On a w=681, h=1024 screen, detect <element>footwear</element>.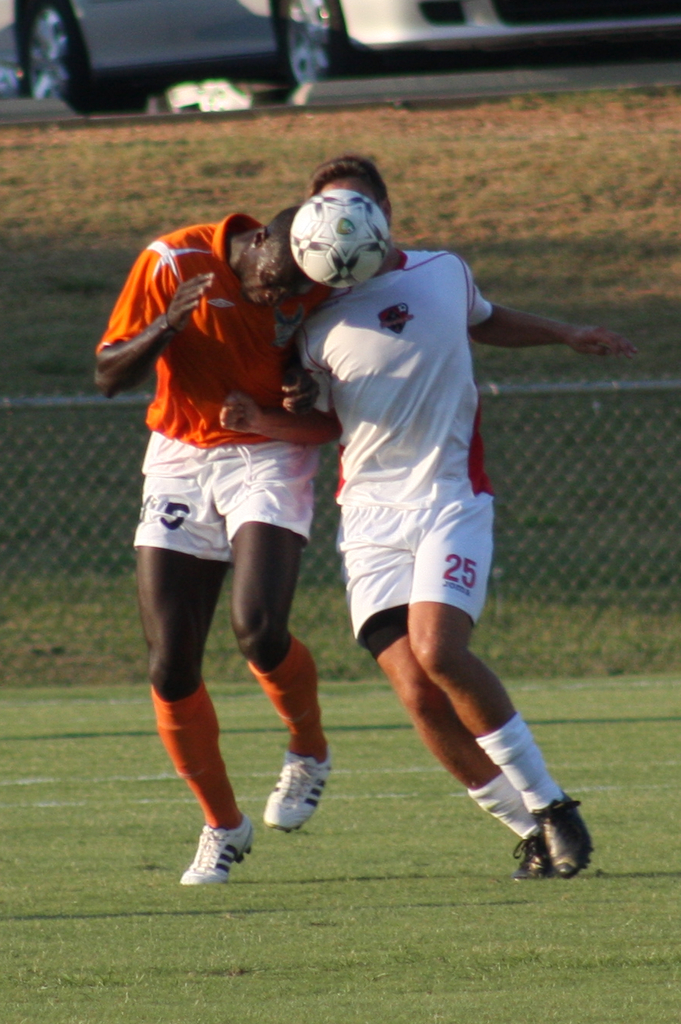
523,806,600,885.
